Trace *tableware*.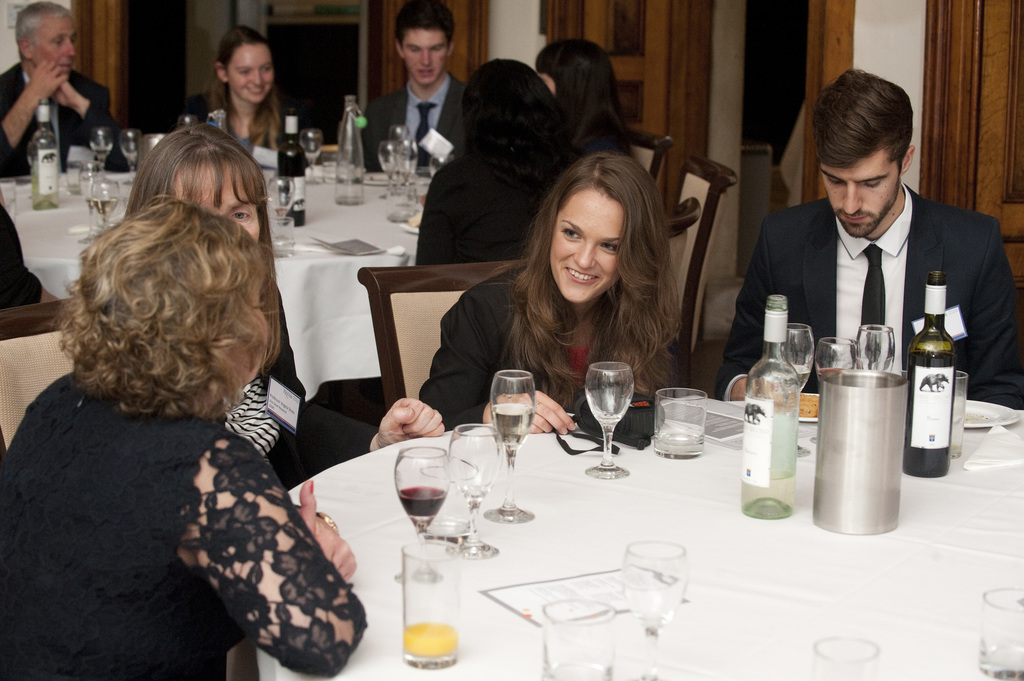
Traced to bbox=(655, 387, 709, 458).
